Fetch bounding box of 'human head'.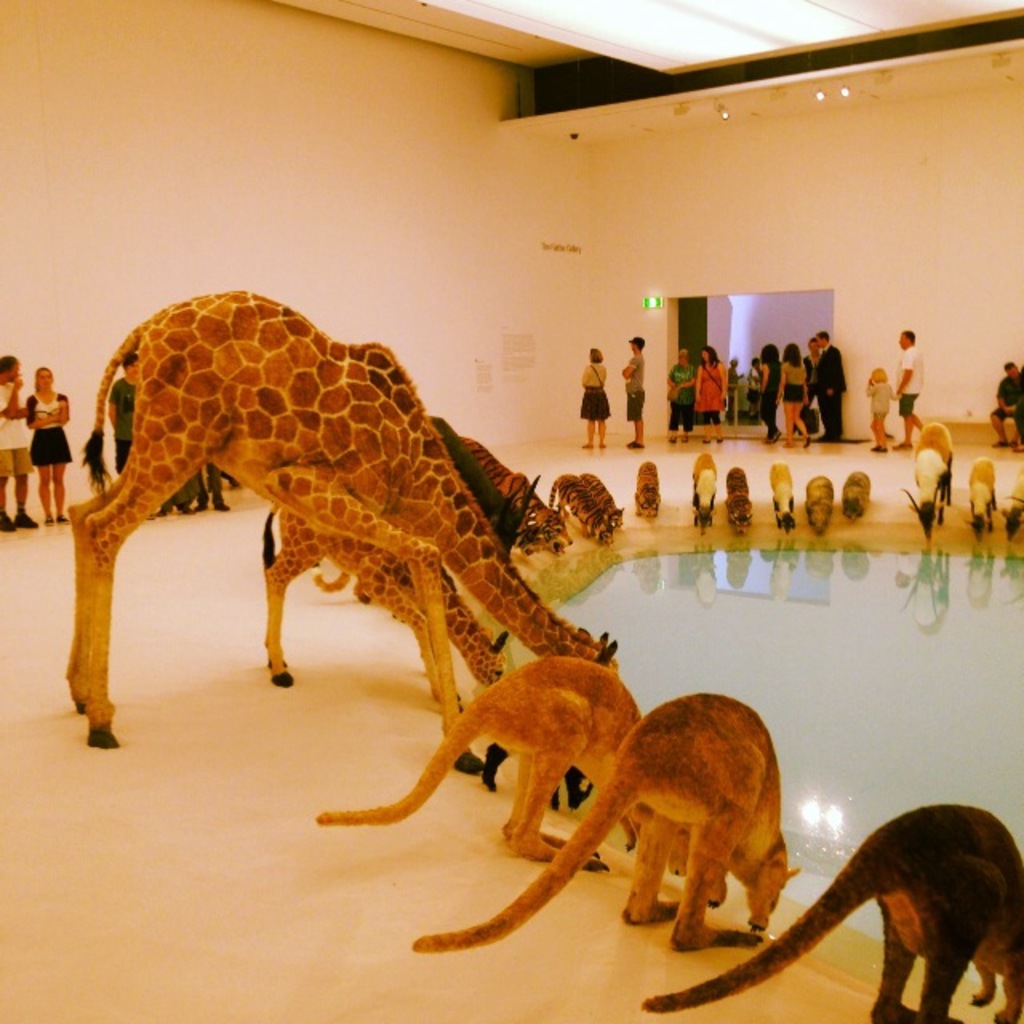
Bbox: [x1=758, y1=342, x2=776, y2=358].
